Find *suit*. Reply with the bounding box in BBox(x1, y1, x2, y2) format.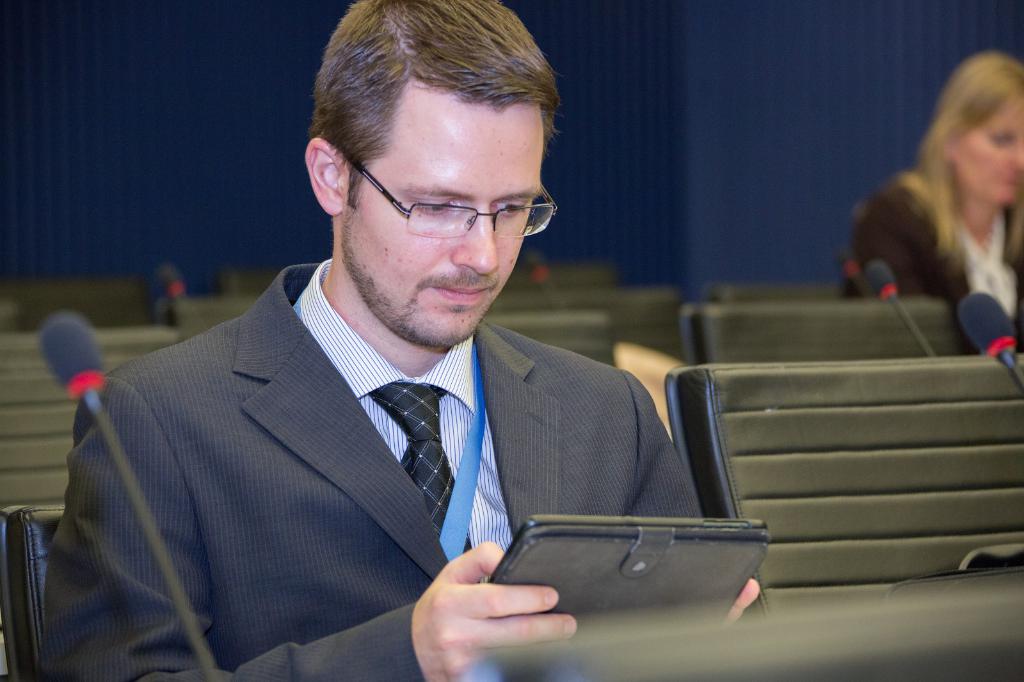
BBox(31, 244, 747, 672).
